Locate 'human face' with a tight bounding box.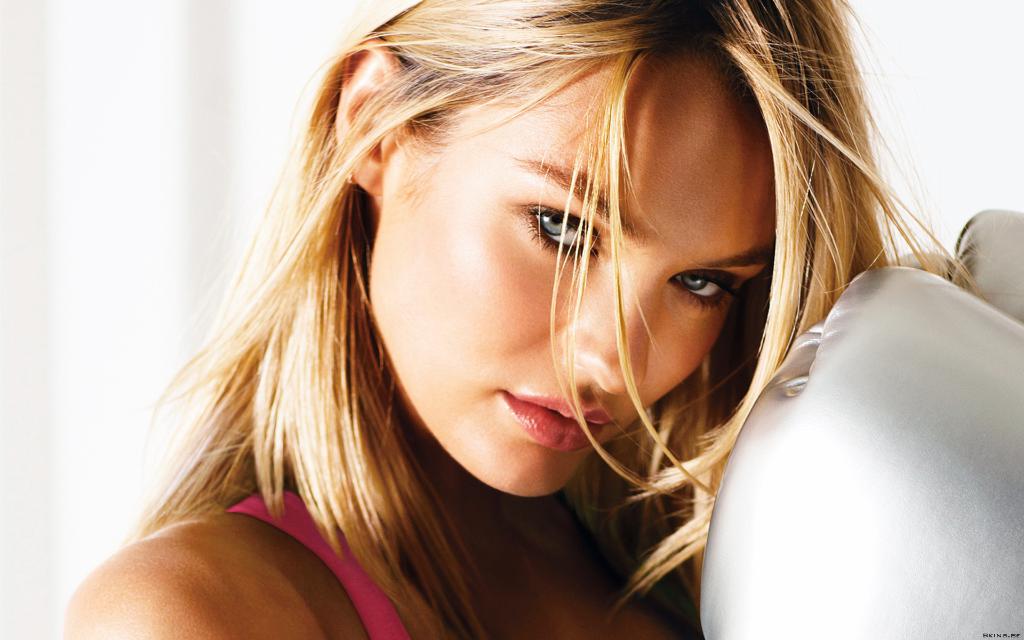
[373, 38, 778, 495].
